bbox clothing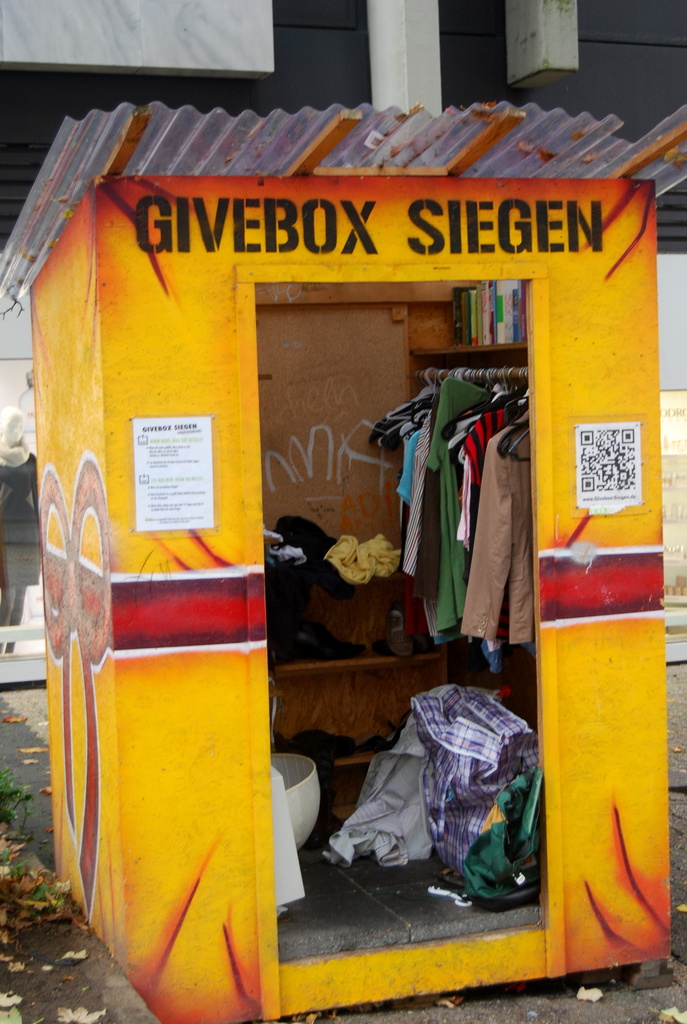
421 366 500 644
